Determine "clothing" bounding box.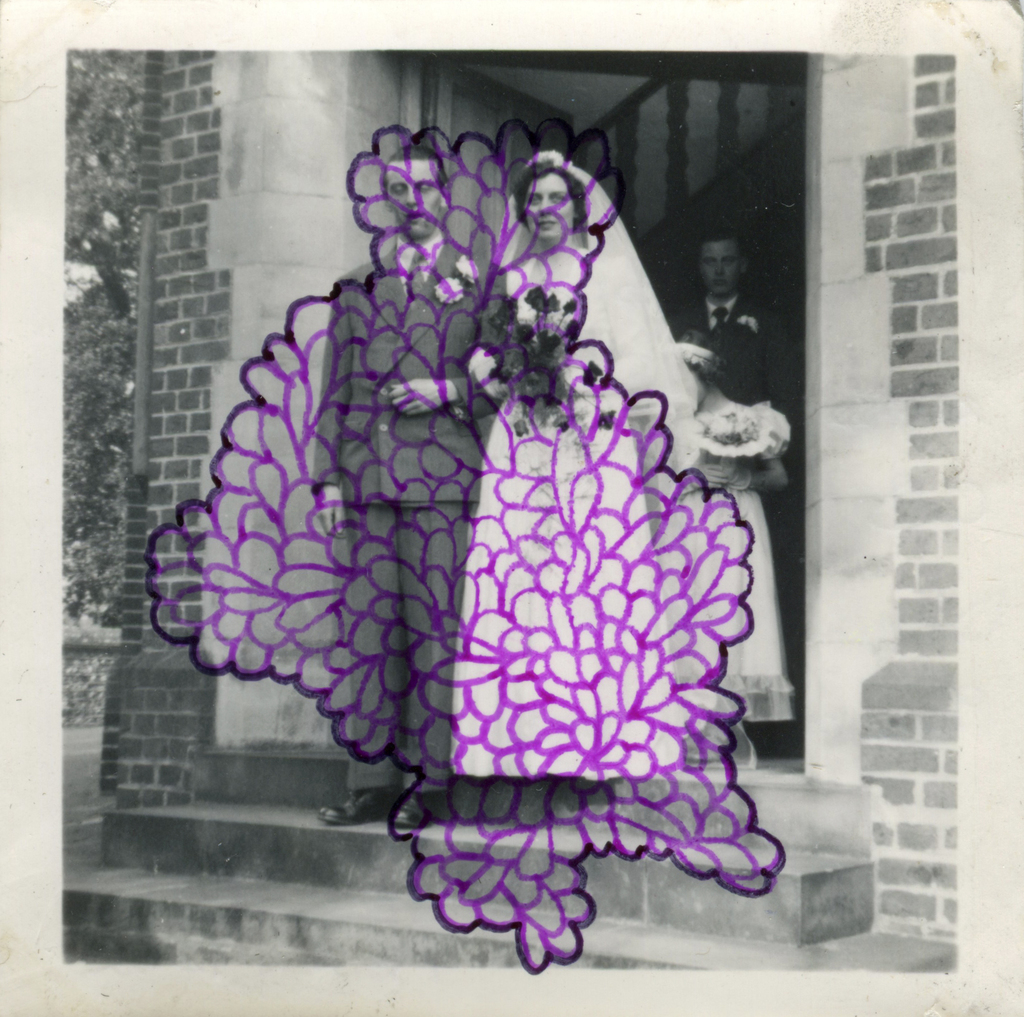
Determined: (310,232,505,796).
